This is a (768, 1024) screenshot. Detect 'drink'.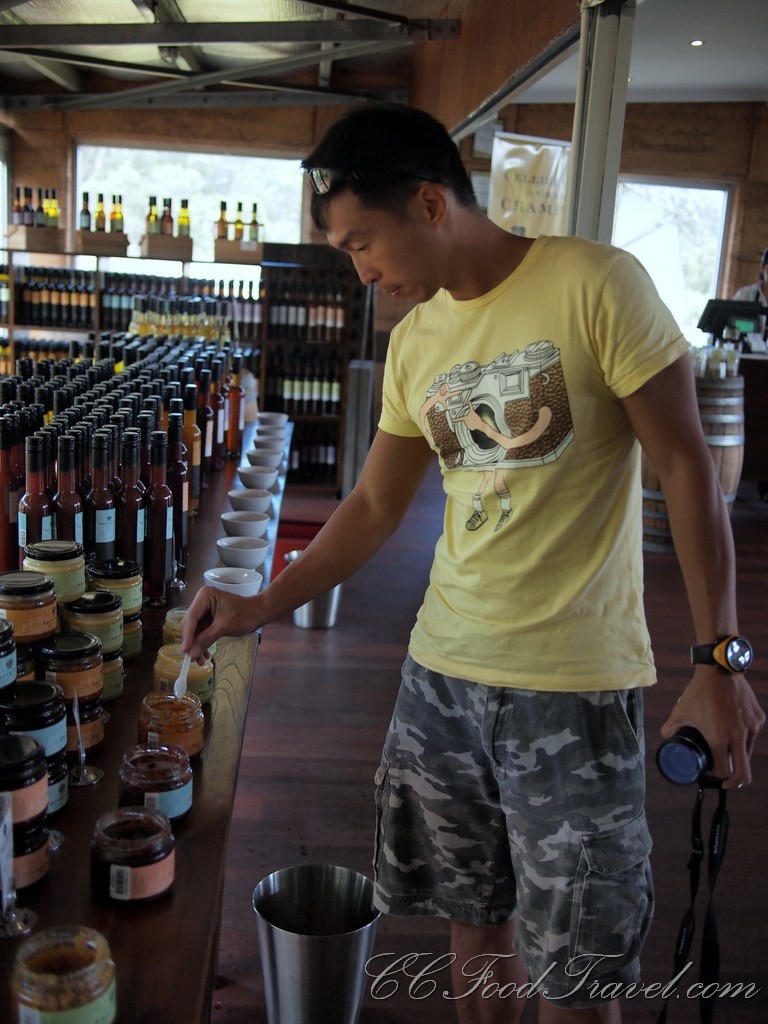
(left=144, top=192, right=190, bottom=238).
